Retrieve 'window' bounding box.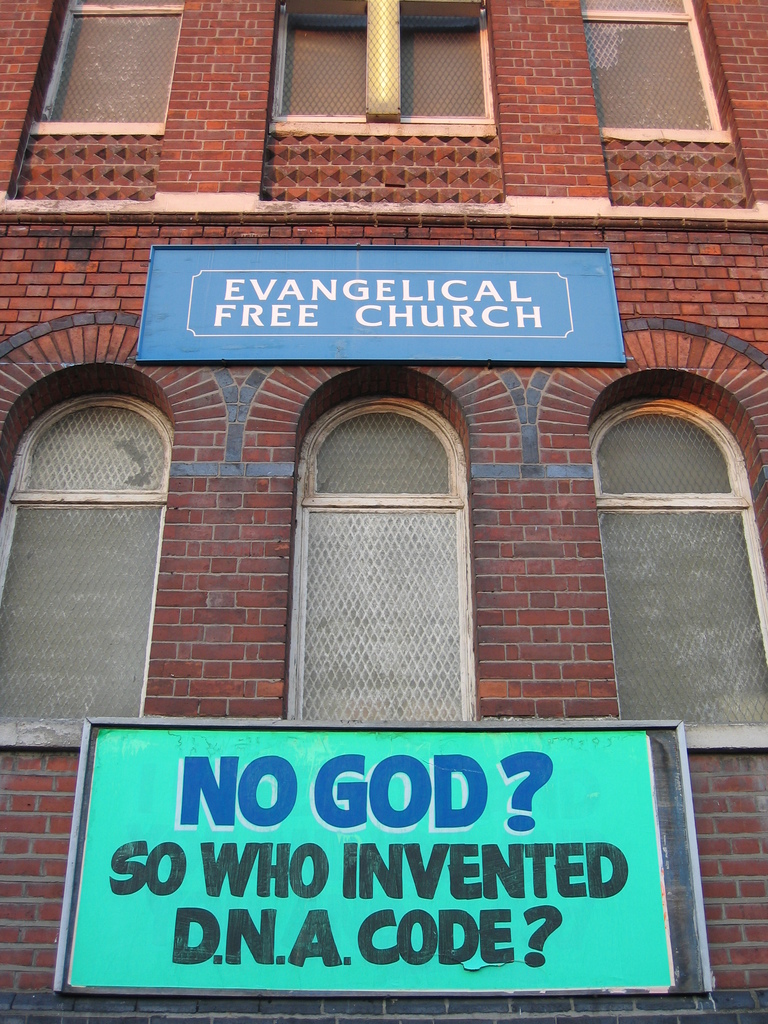
Bounding box: select_region(0, 379, 150, 743).
